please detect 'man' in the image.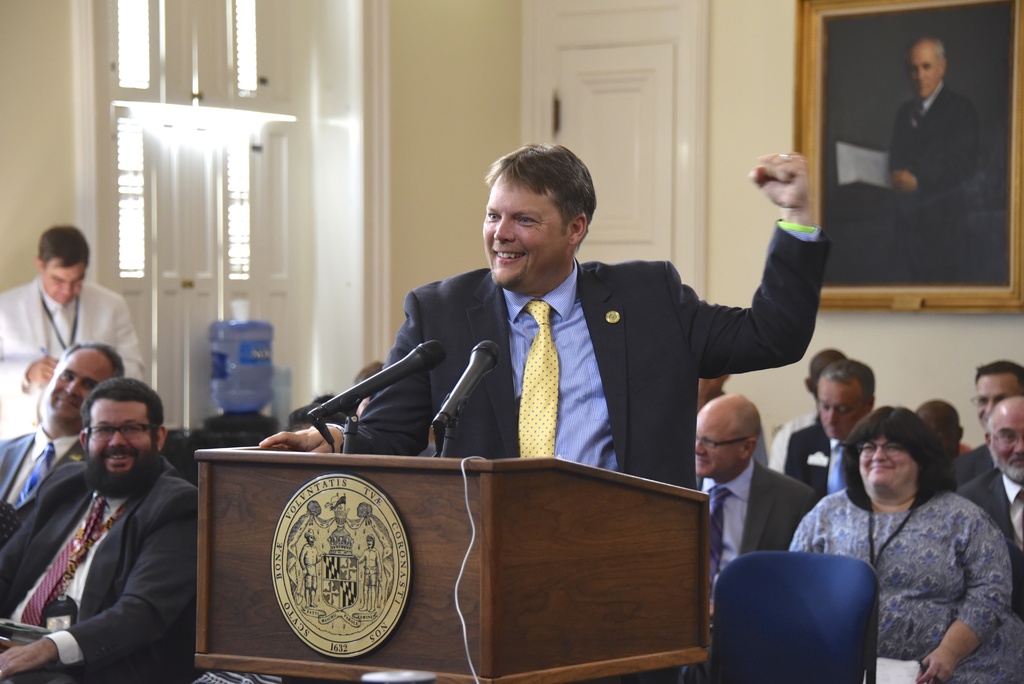
950/355/1023/487.
